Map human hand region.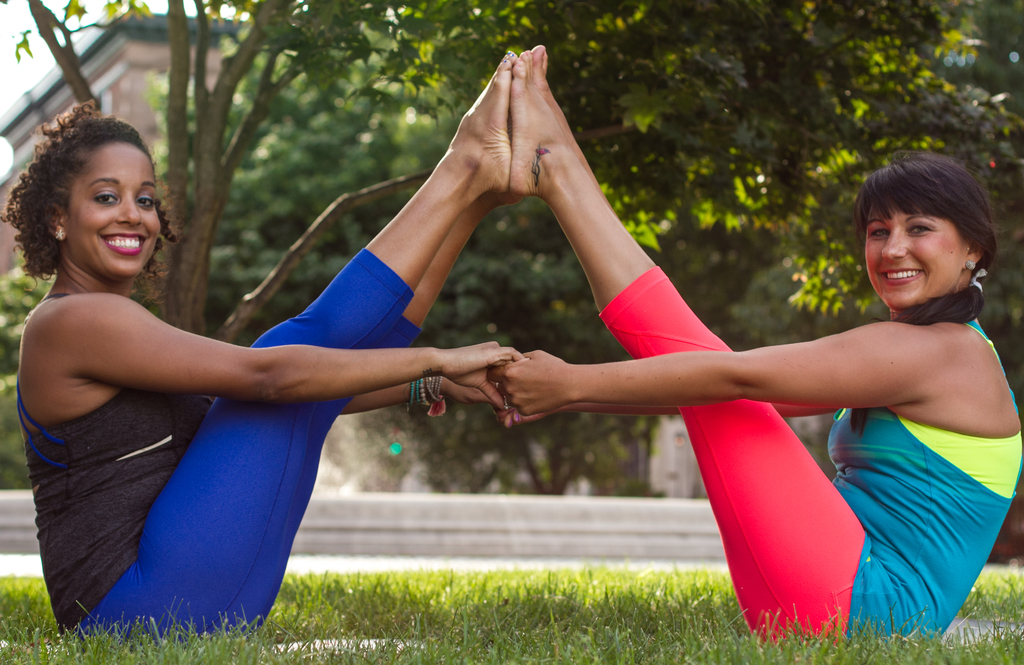
Mapped to [490,382,563,428].
